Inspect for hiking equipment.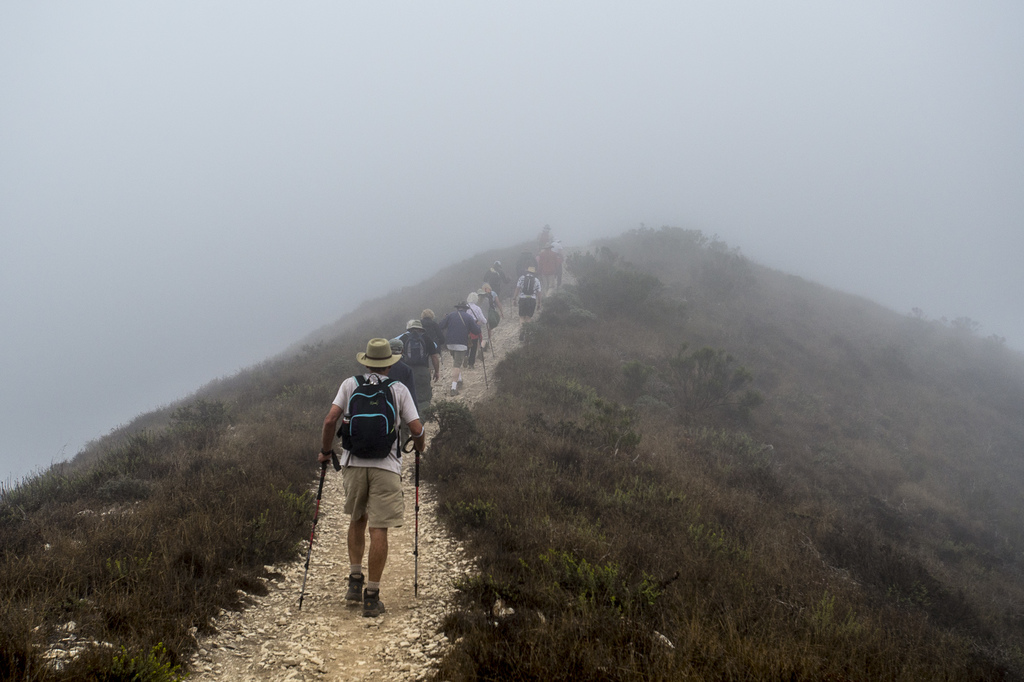
Inspection: x1=396, y1=334, x2=429, y2=365.
